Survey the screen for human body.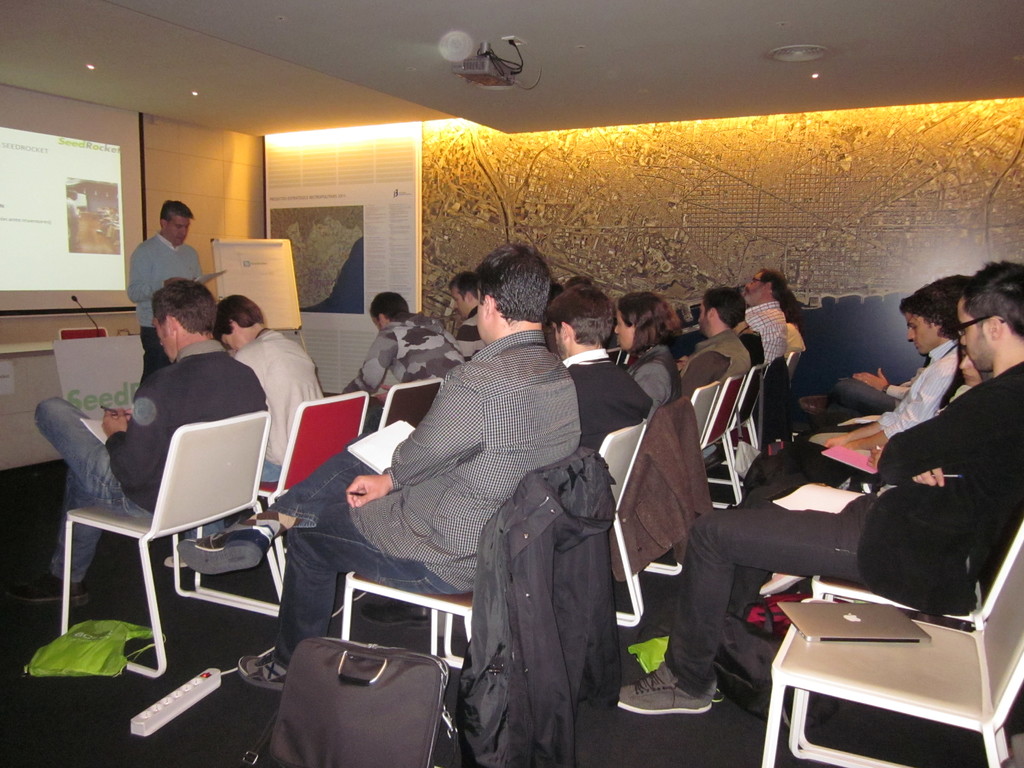
Survey found: select_region(67, 198, 77, 250).
